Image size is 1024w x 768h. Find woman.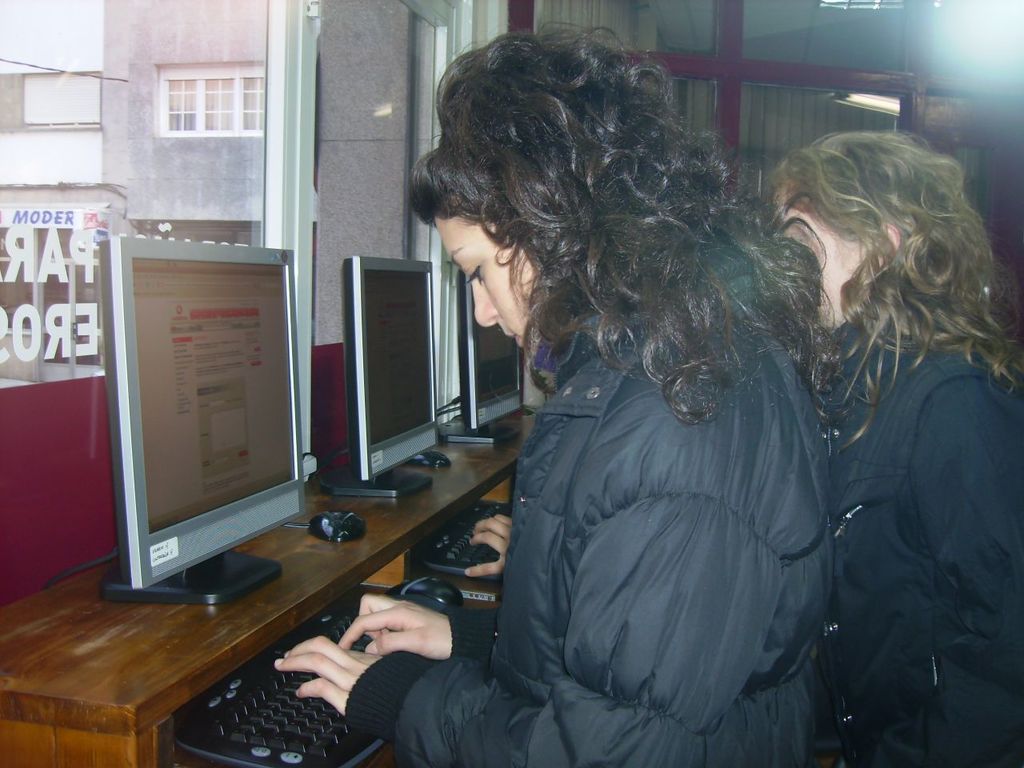
left=749, top=124, right=1006, bottom=743.
